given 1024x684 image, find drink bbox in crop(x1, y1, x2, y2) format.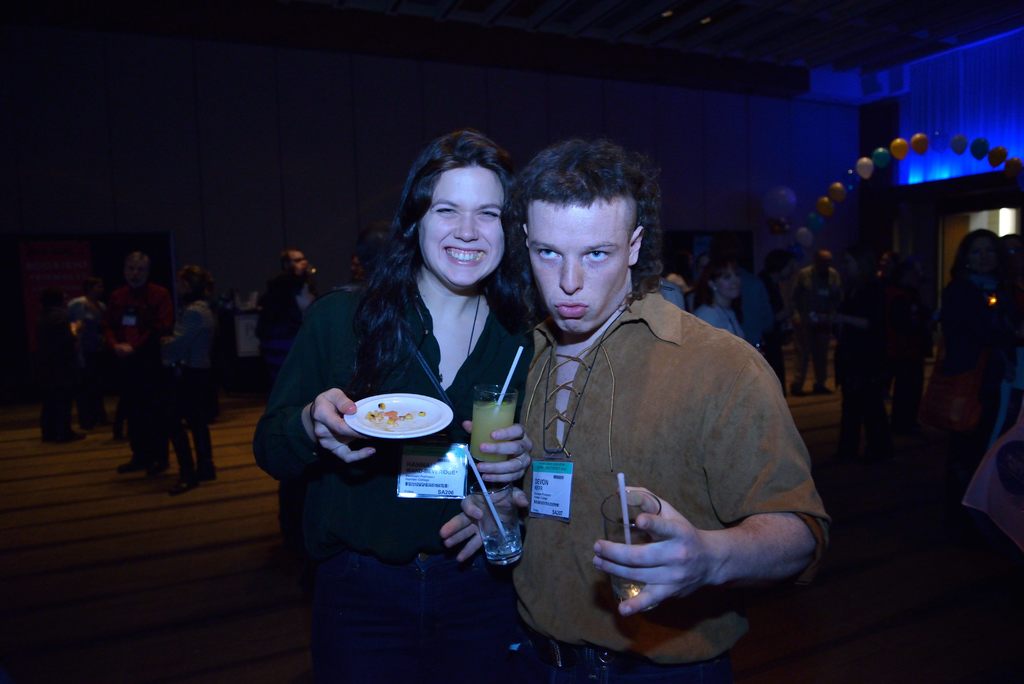
crop(482, 531, 524, 565).
